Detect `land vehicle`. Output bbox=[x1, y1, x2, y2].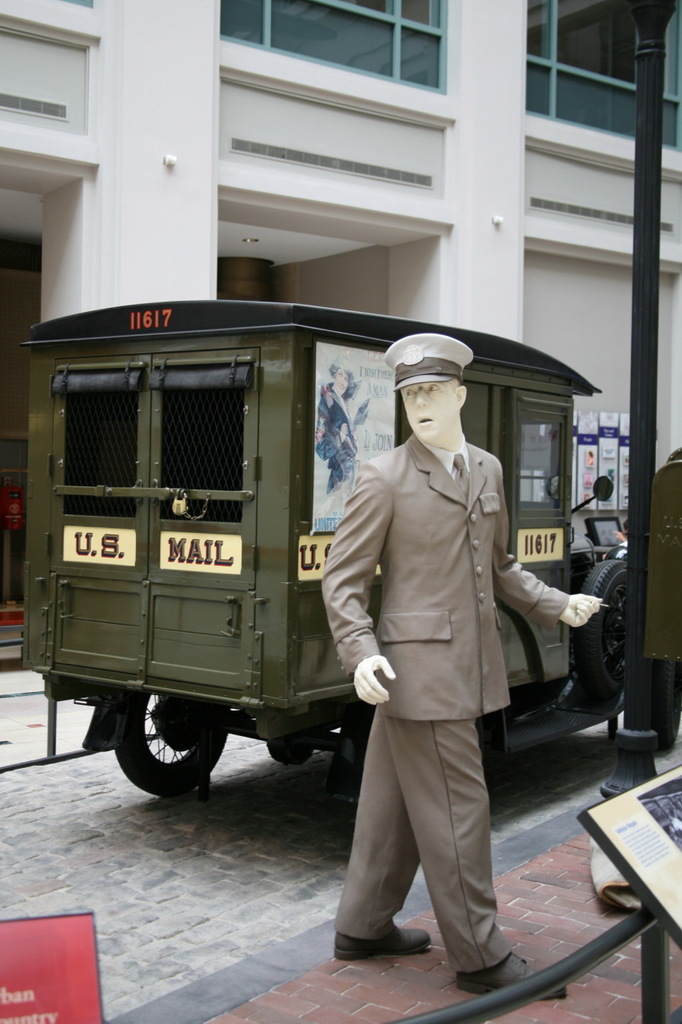
bbox=[19, 271, 664, 877].
